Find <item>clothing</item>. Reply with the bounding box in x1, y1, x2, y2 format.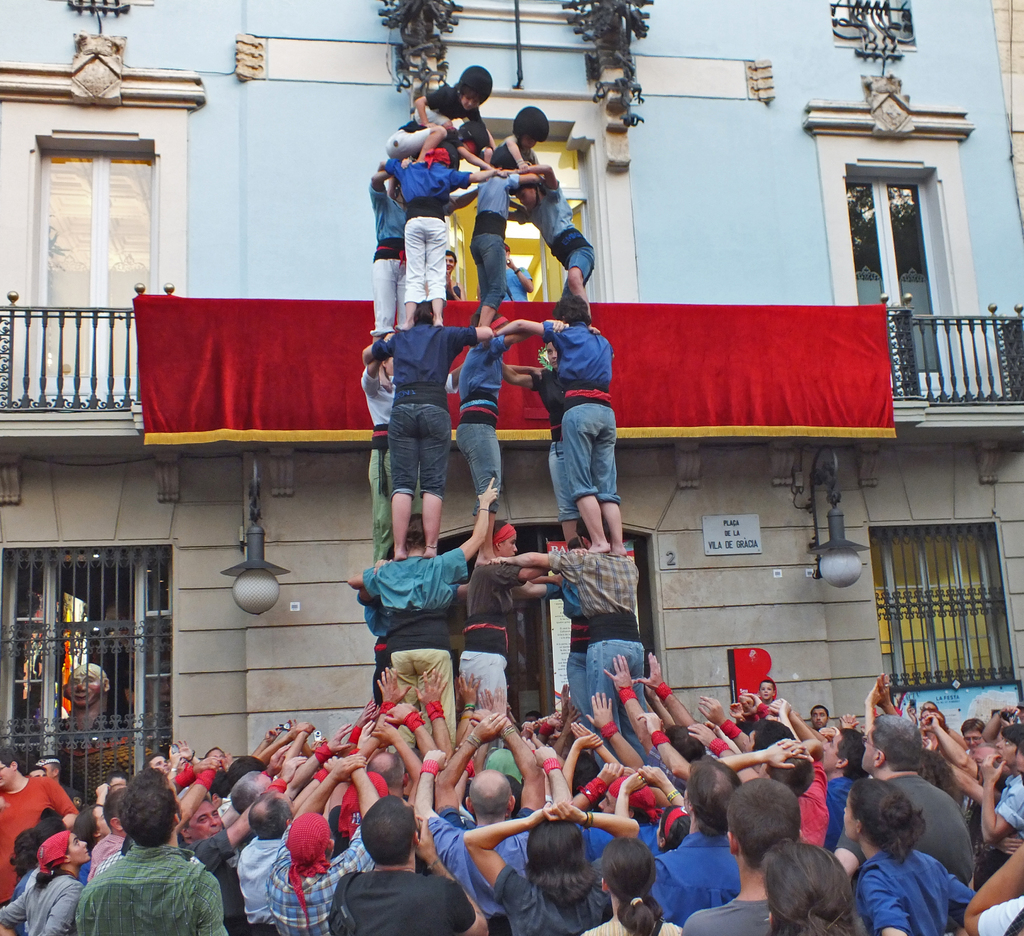
540, 549, 651, 765.
